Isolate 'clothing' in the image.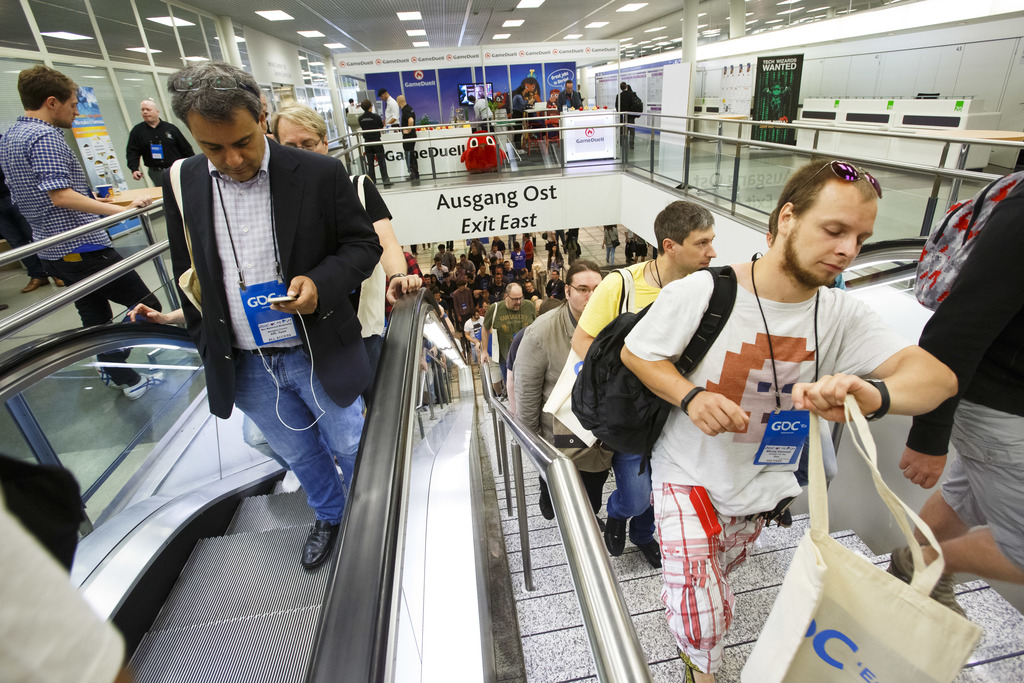
Isolated region: 557:85:584:117.
